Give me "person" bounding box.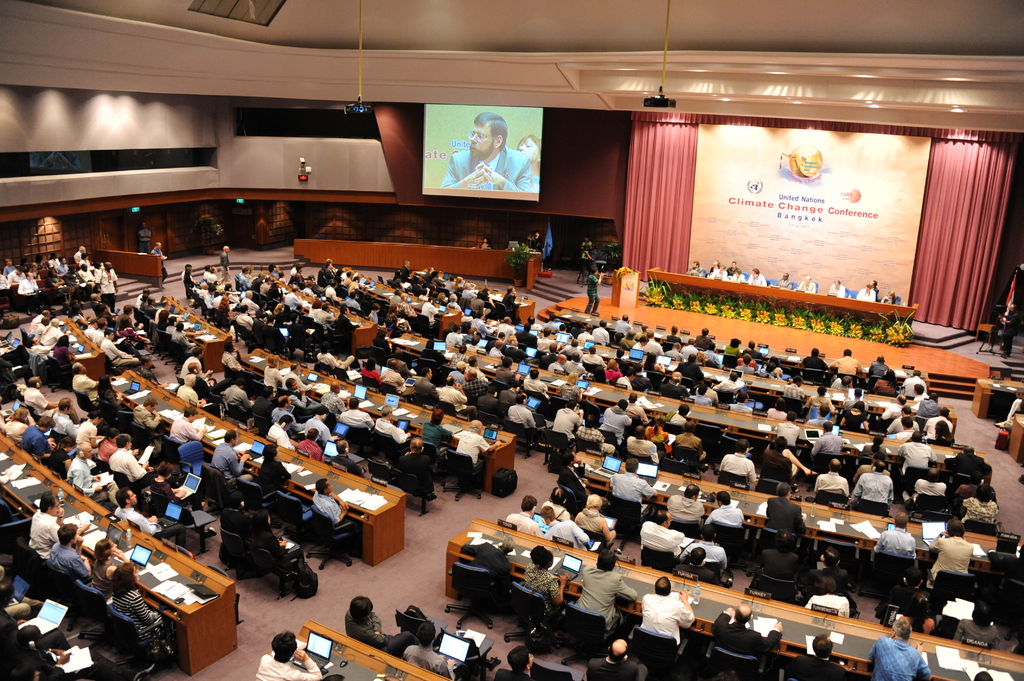
select_region(858, 284, 876, 302).
